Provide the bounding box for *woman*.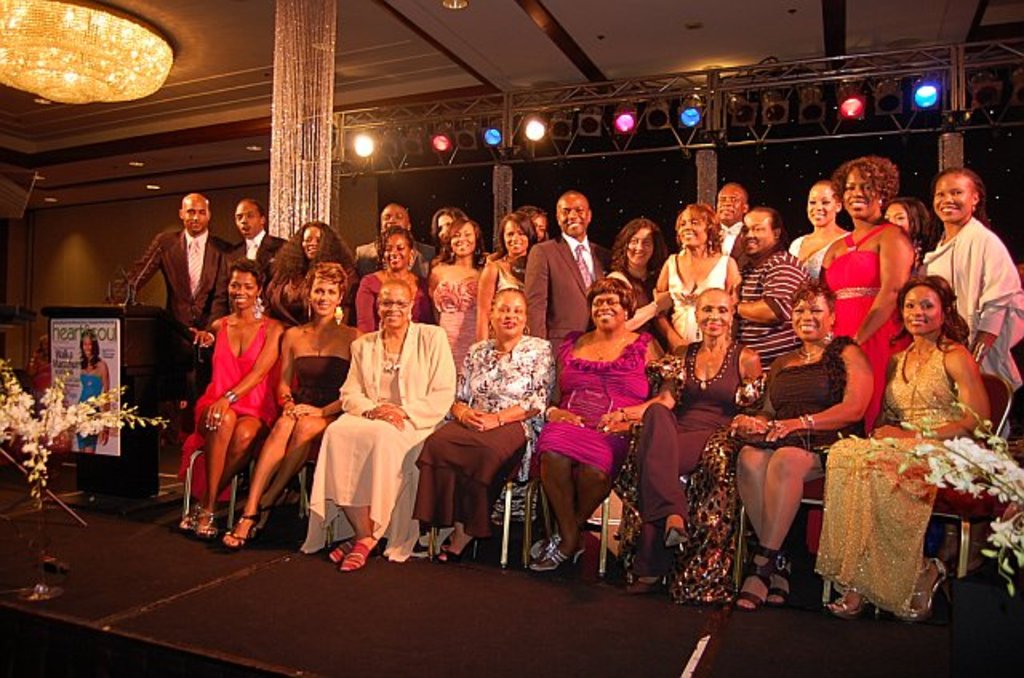
<bbox>218, 248, 360, 552</bbox>.
